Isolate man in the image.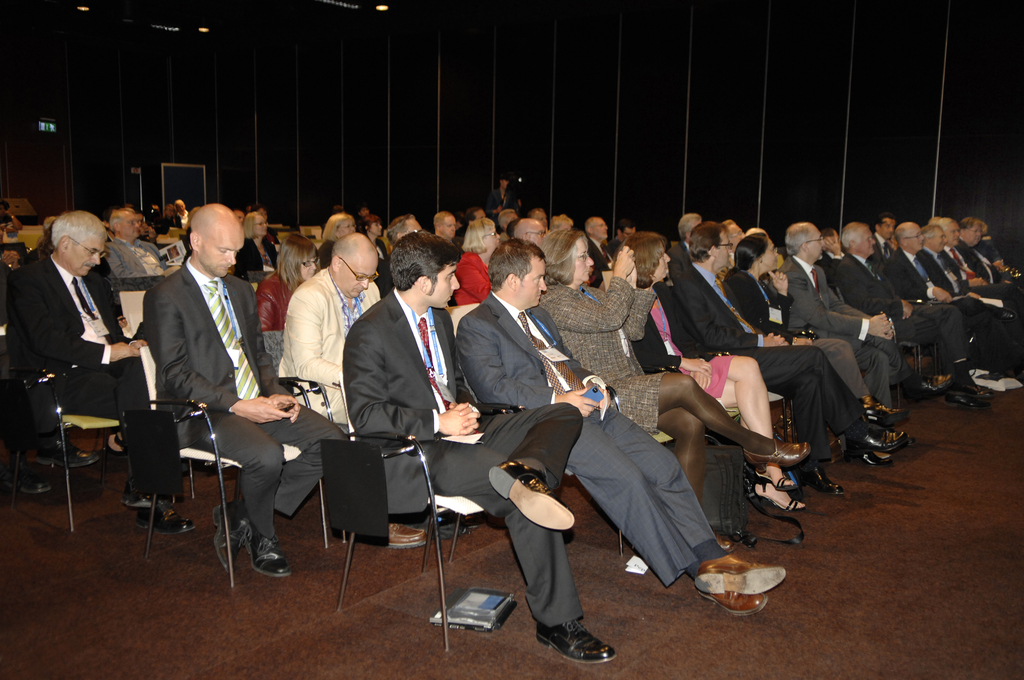
Isolated region: <box>867,217,897,268</box>.
